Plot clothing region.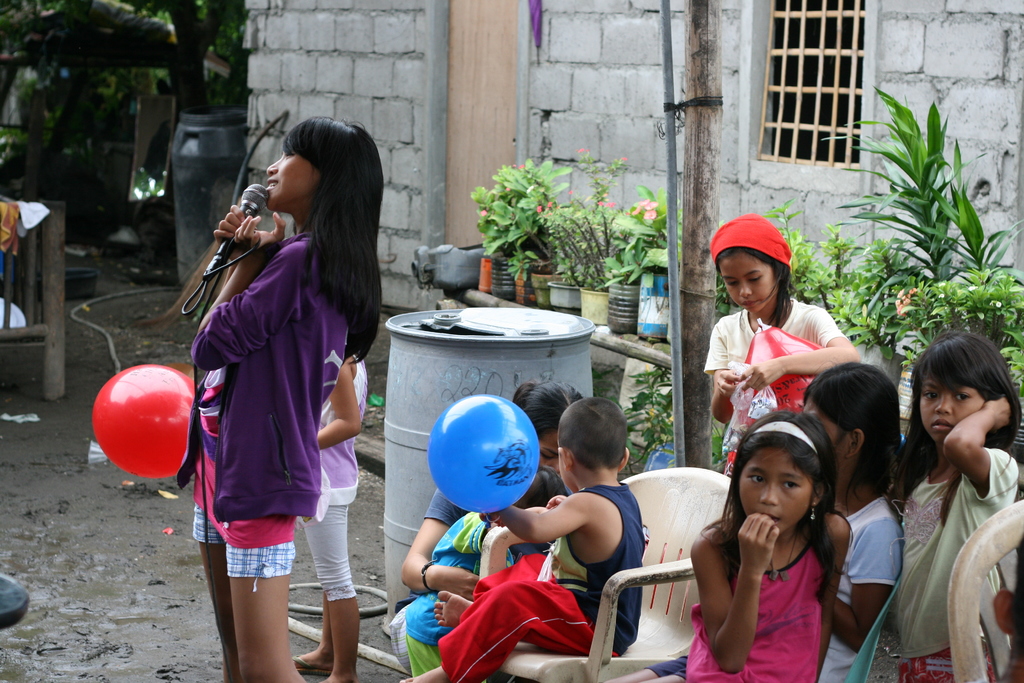
Plotted at rect(897, 407, 1017, 662).
